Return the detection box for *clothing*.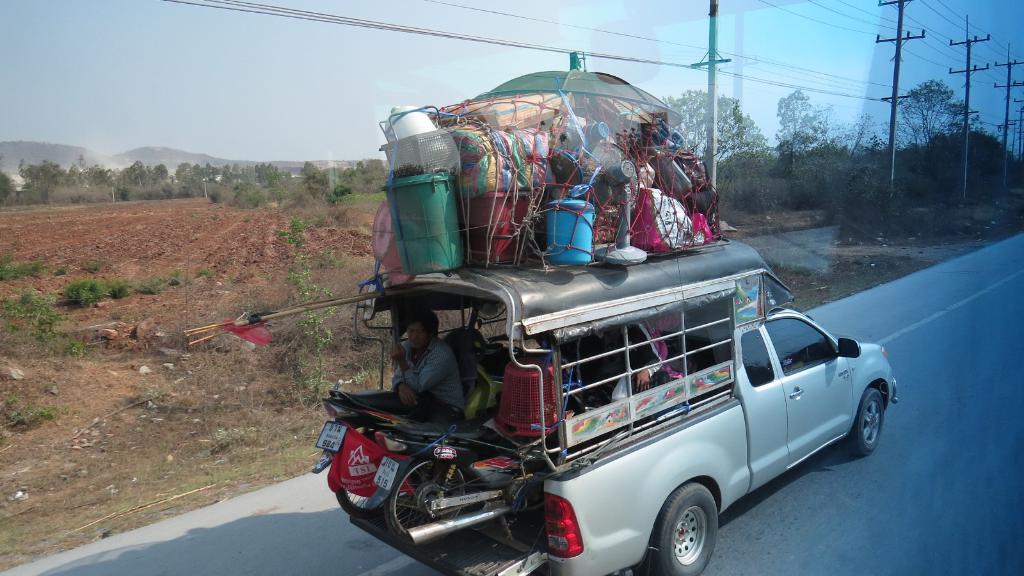
bbox(391, 339, 466, 419).
